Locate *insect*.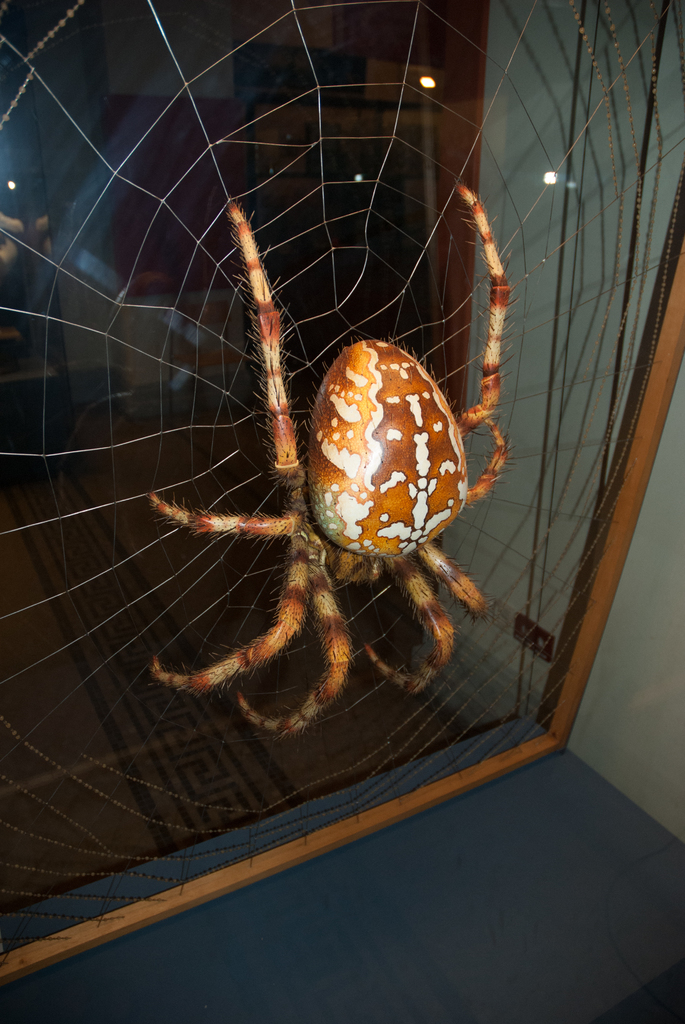
Bounding box: bbox=(148, 175, 515, 739).
